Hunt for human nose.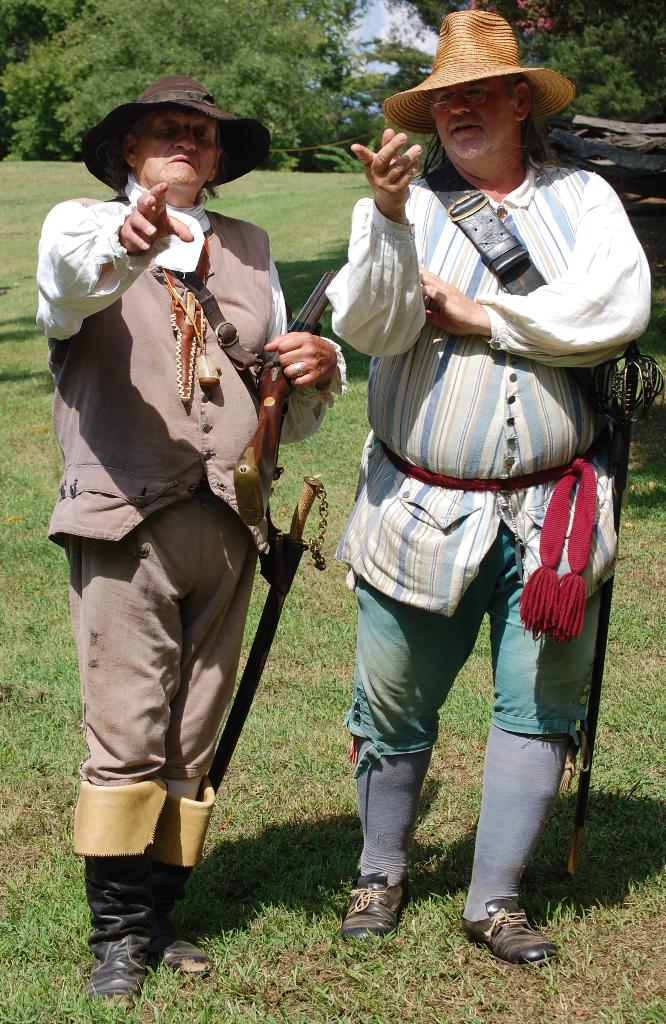
Hunted down at <region>177, 128, 198, 154</region>.
